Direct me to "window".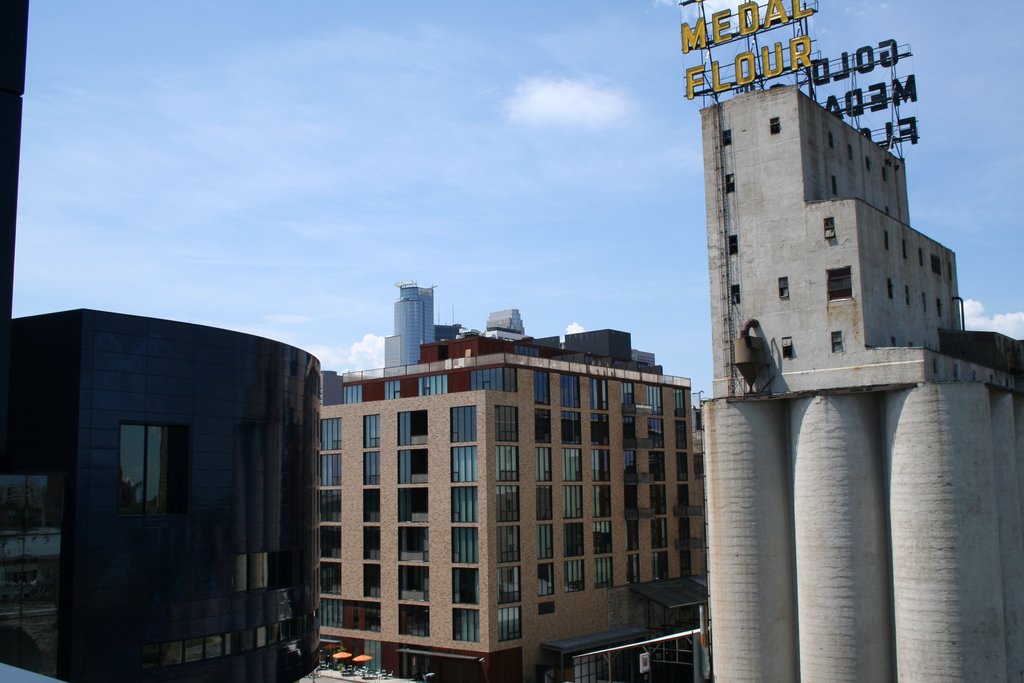
Direction: x1=364, y1=413, x2=381, y2=447.
